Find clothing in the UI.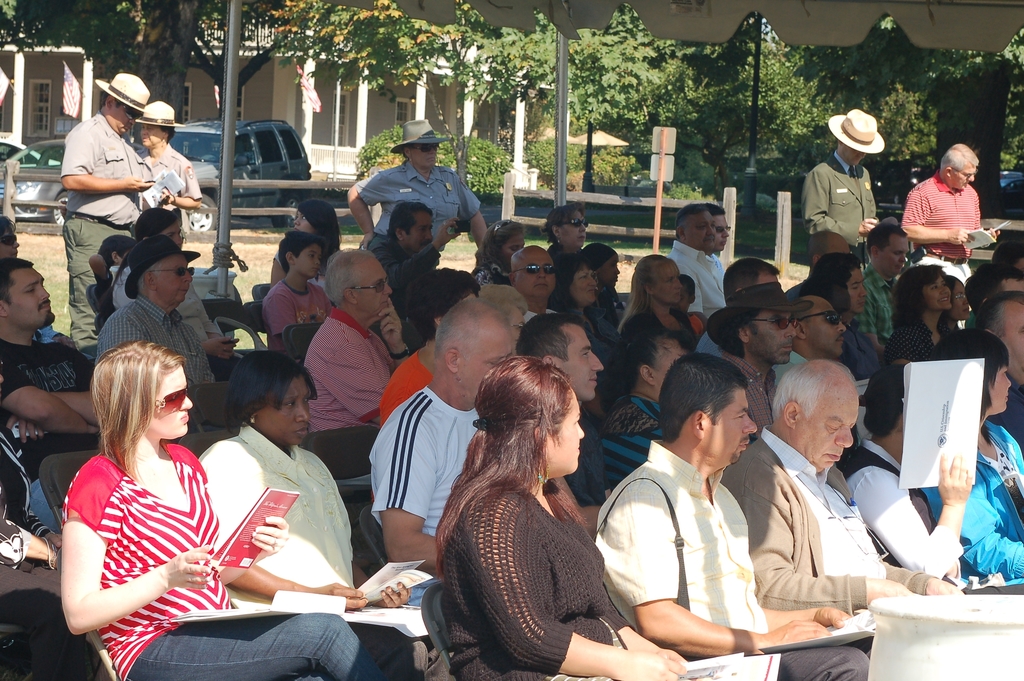
UI element at left=852, top=261, right=906, bottom=353.
